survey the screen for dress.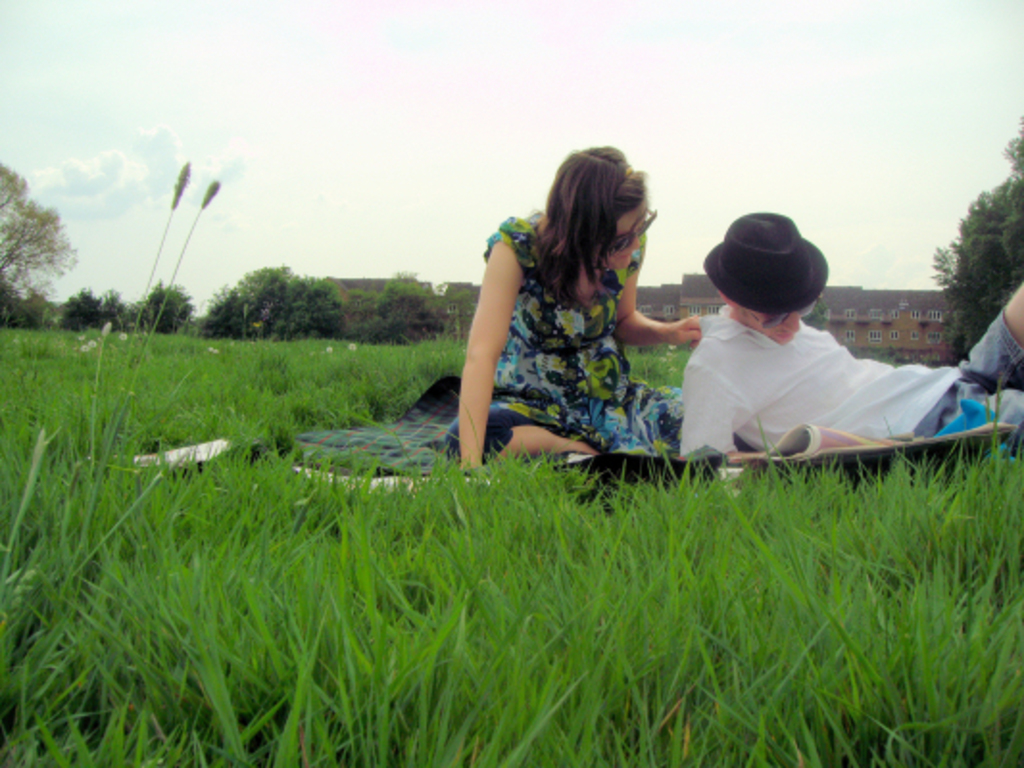
Survey found: (left=488, top=207, right=678, bottom=455).
